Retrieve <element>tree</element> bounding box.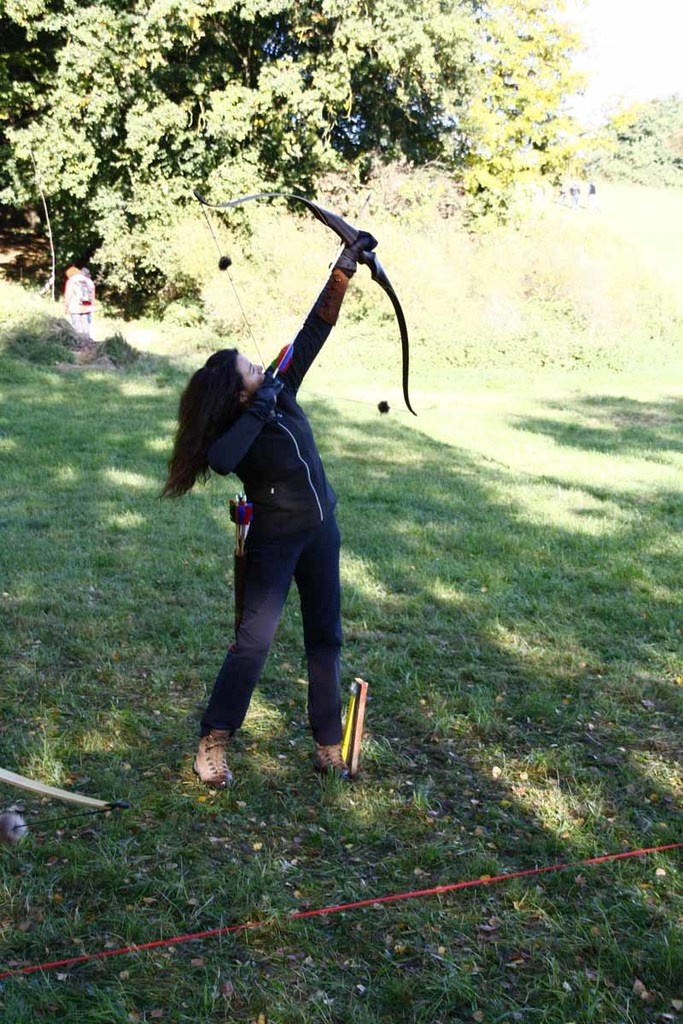
Bounding box: 592,86,682,197.
